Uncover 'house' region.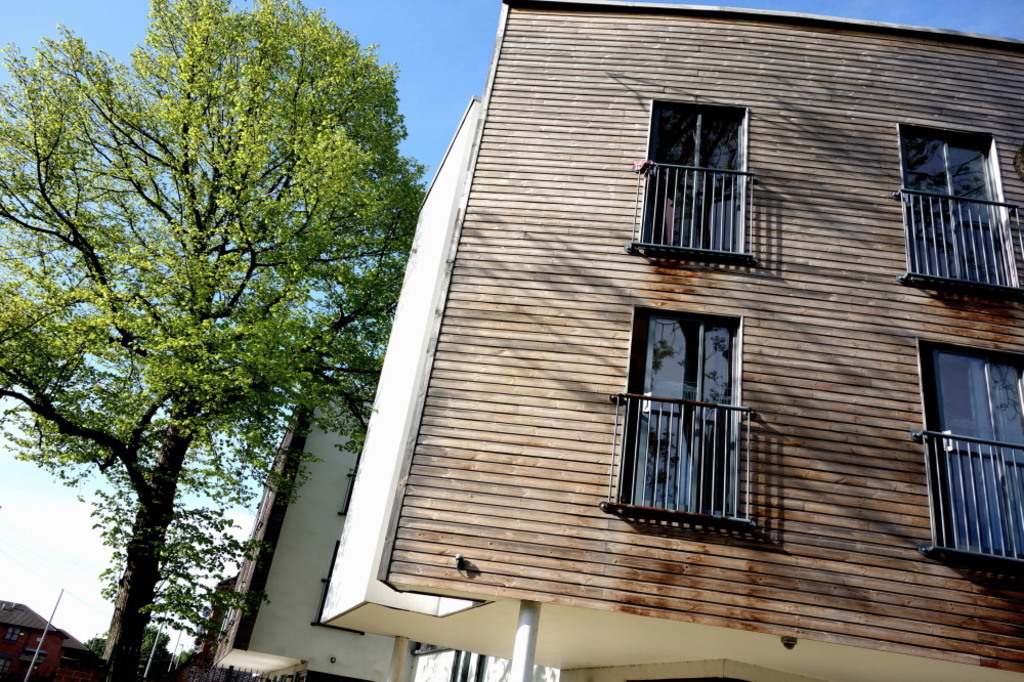
Uncovered: (0, 599, 117, 681).
